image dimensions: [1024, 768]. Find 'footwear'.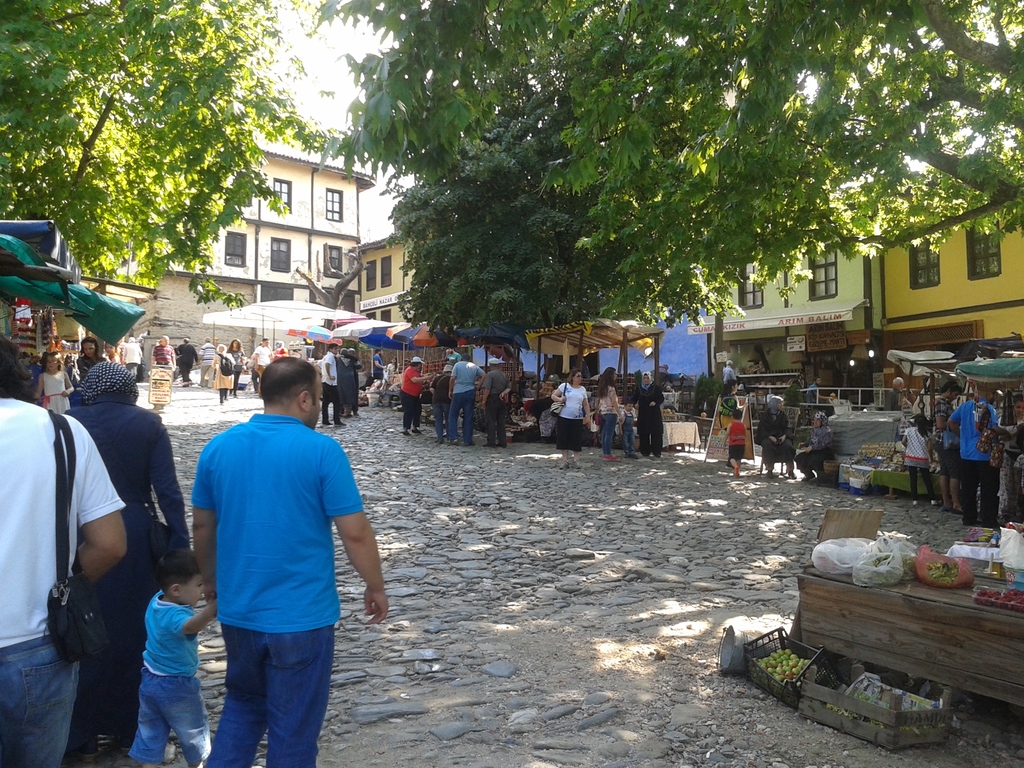
<box>449,438,460,447</box>.
